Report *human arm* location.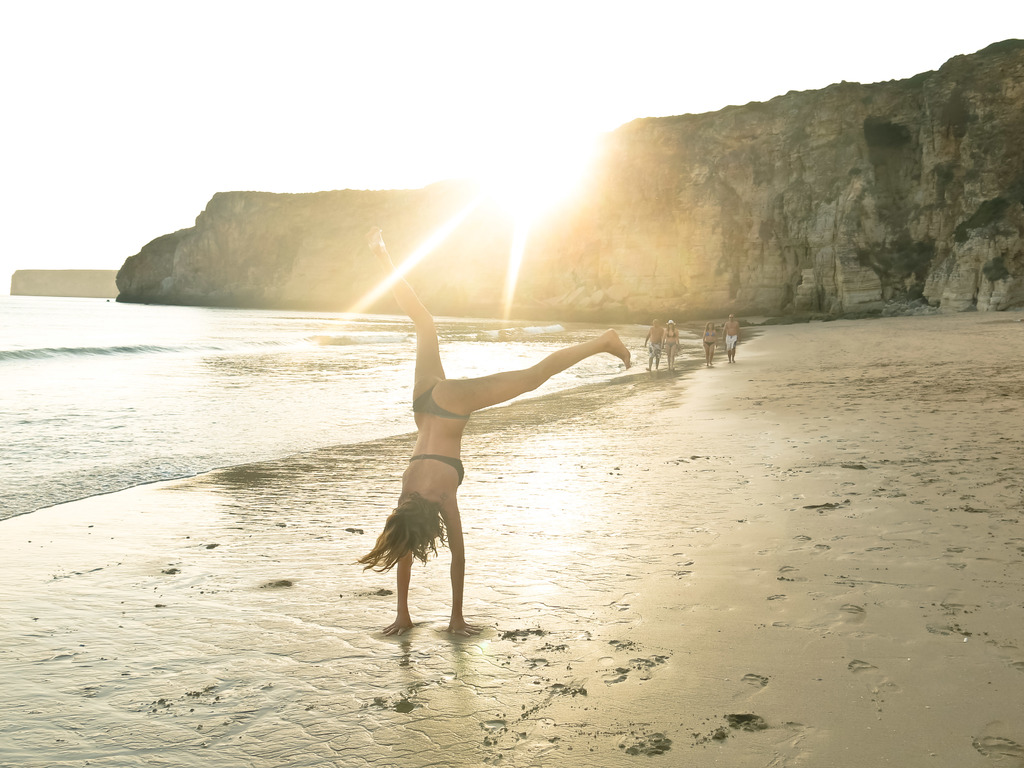
Report: [378,550,416,639].
